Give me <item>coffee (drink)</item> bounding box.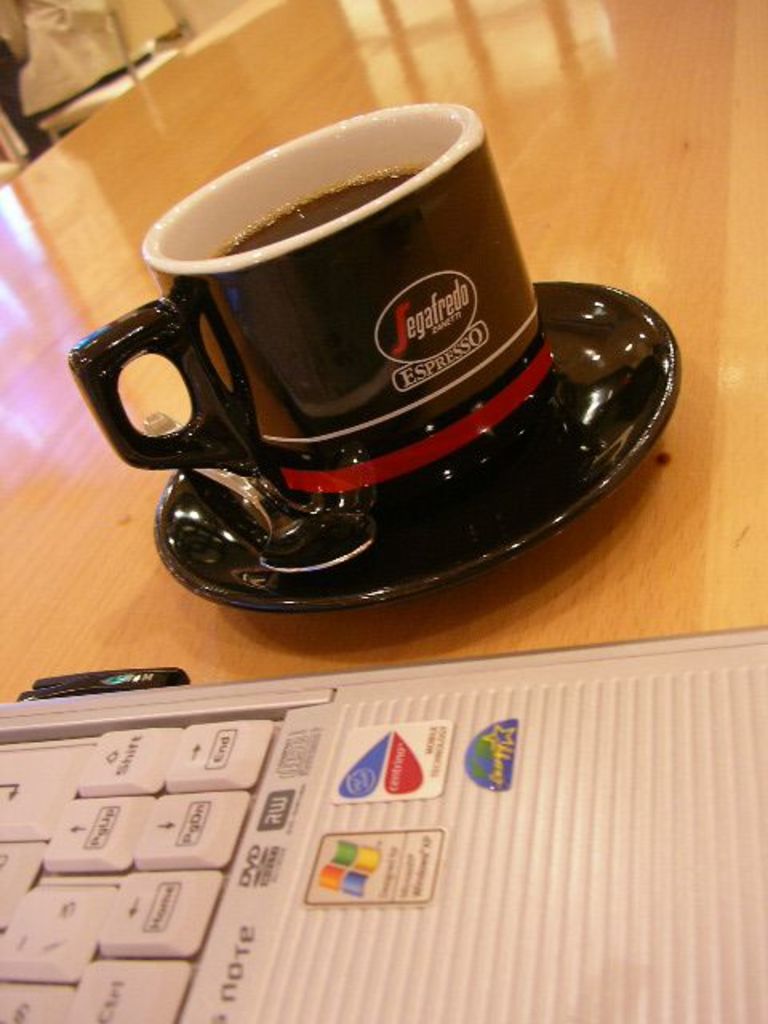
box=[192, 168, 416, 272].
